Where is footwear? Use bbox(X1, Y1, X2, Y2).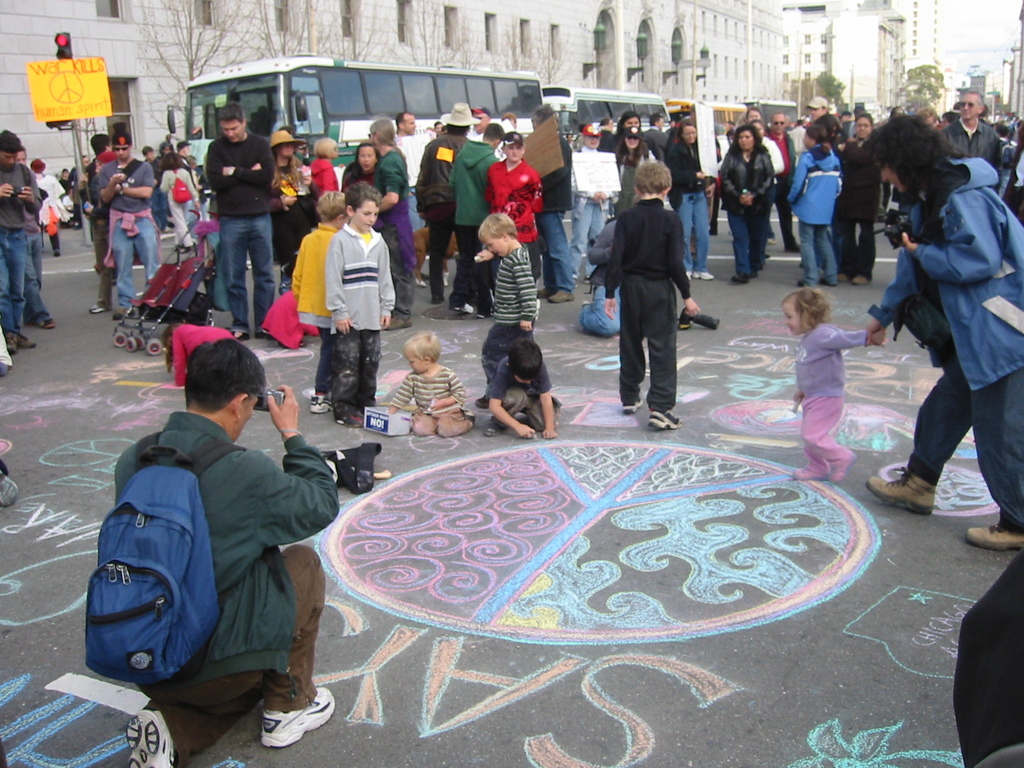
bbox(833, 451, 854, 484).
